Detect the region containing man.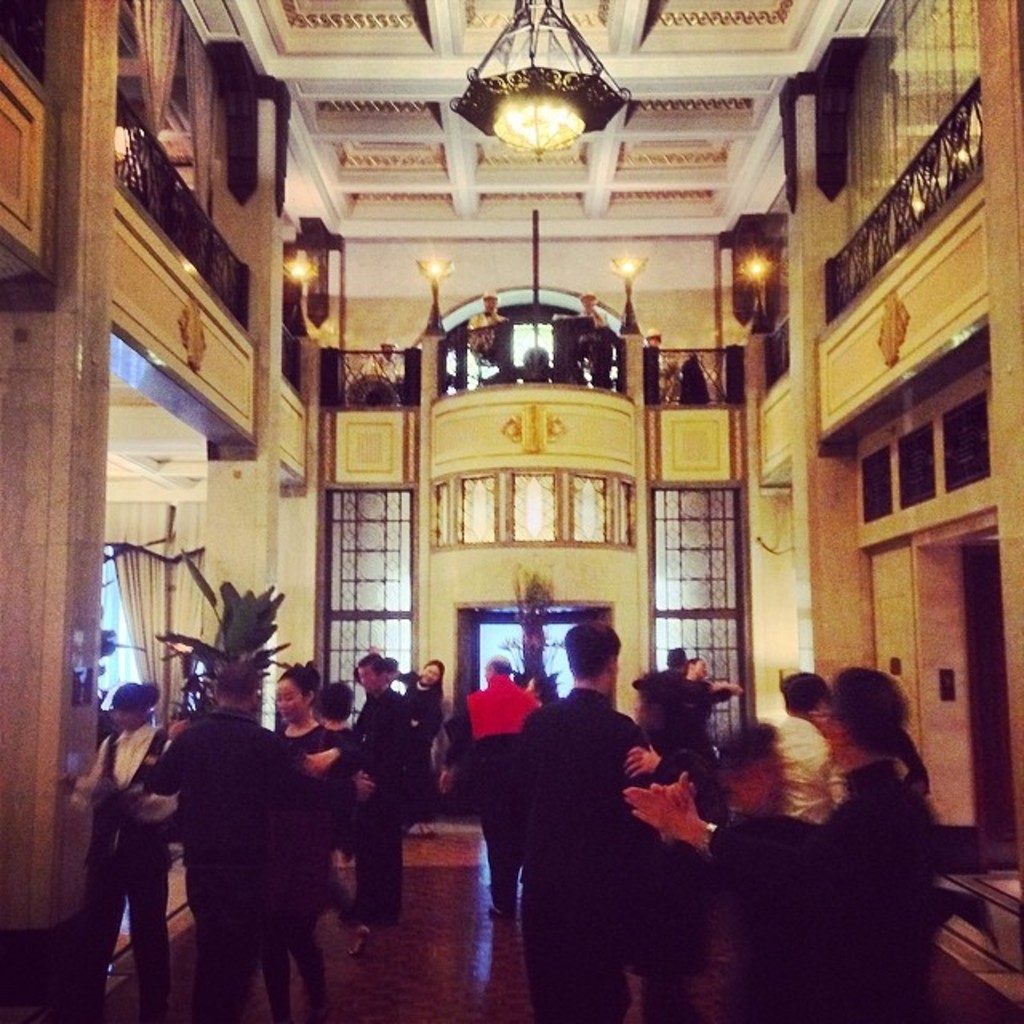
[434,654,542,925].
